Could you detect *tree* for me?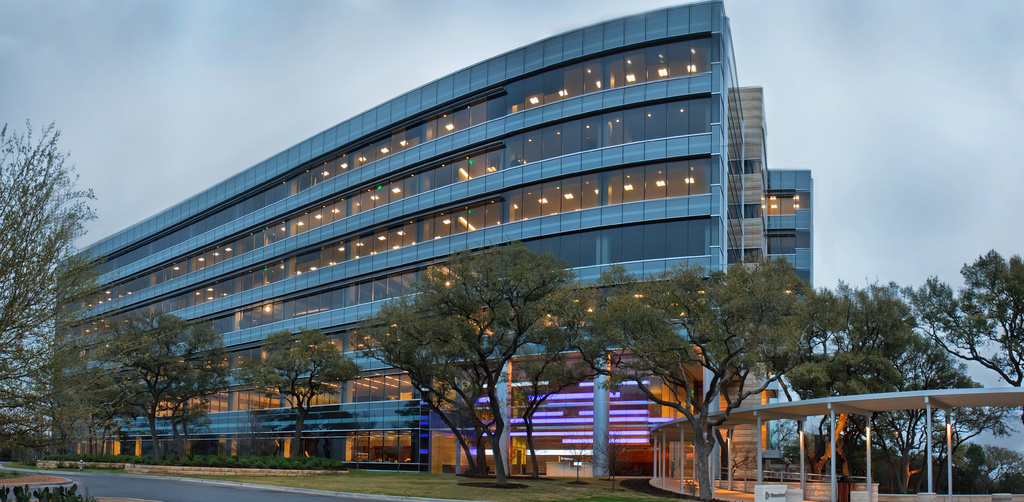
Detection result: 858 325 961 492.
